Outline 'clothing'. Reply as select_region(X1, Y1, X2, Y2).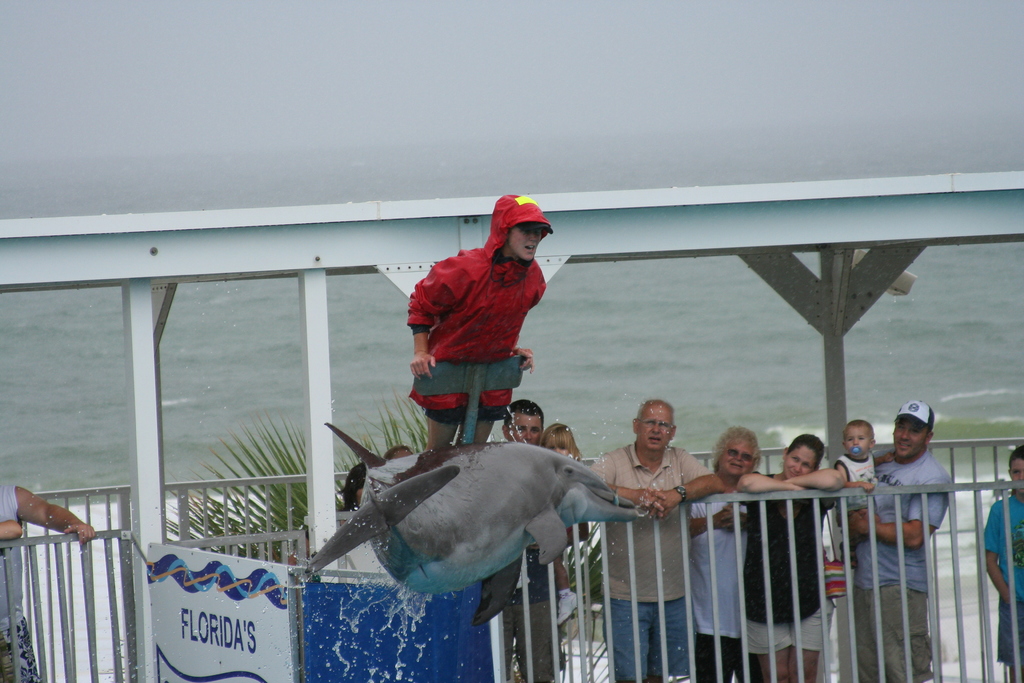
select_region(408, 192, 542, 429).
